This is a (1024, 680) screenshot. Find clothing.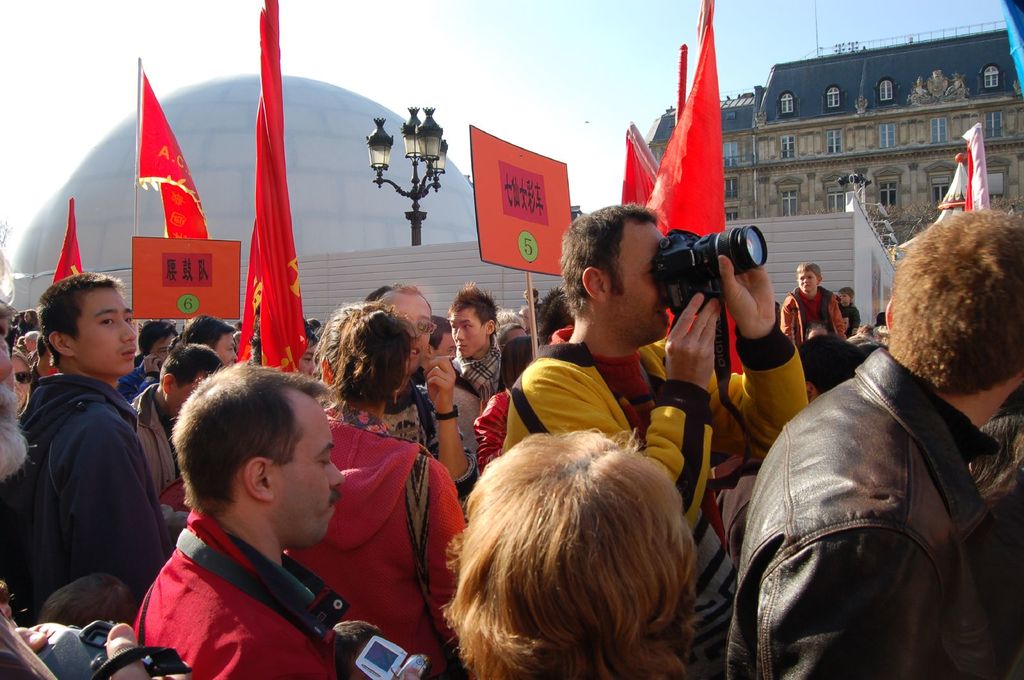
Bounding box: locate(132, 507, 343, 679).
